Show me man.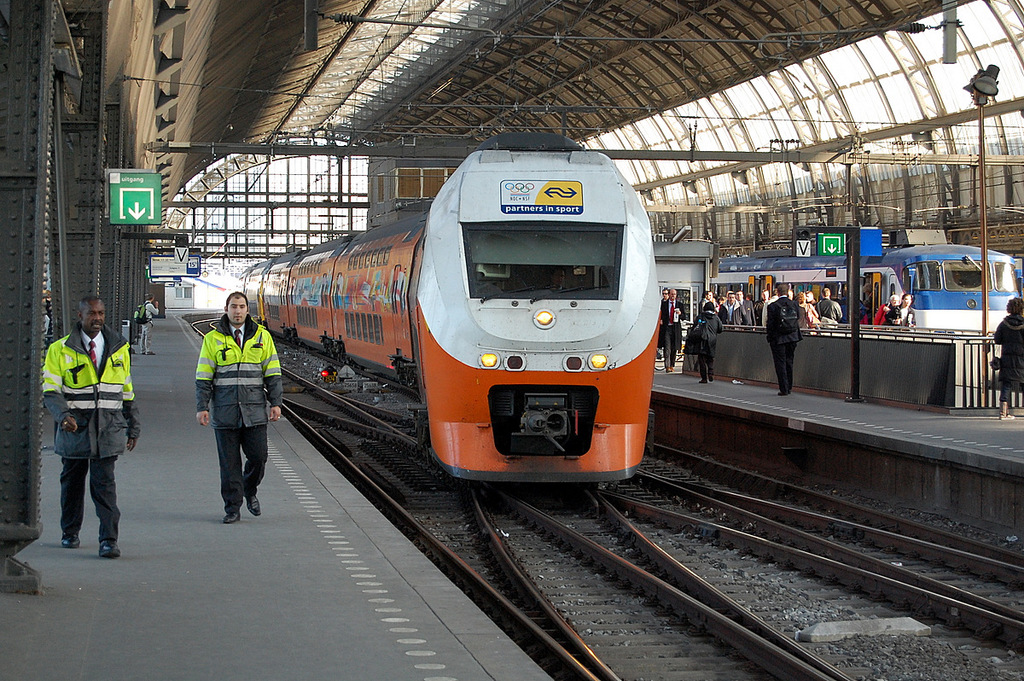
man is here: bbox=[655, 287, 688, 377].
